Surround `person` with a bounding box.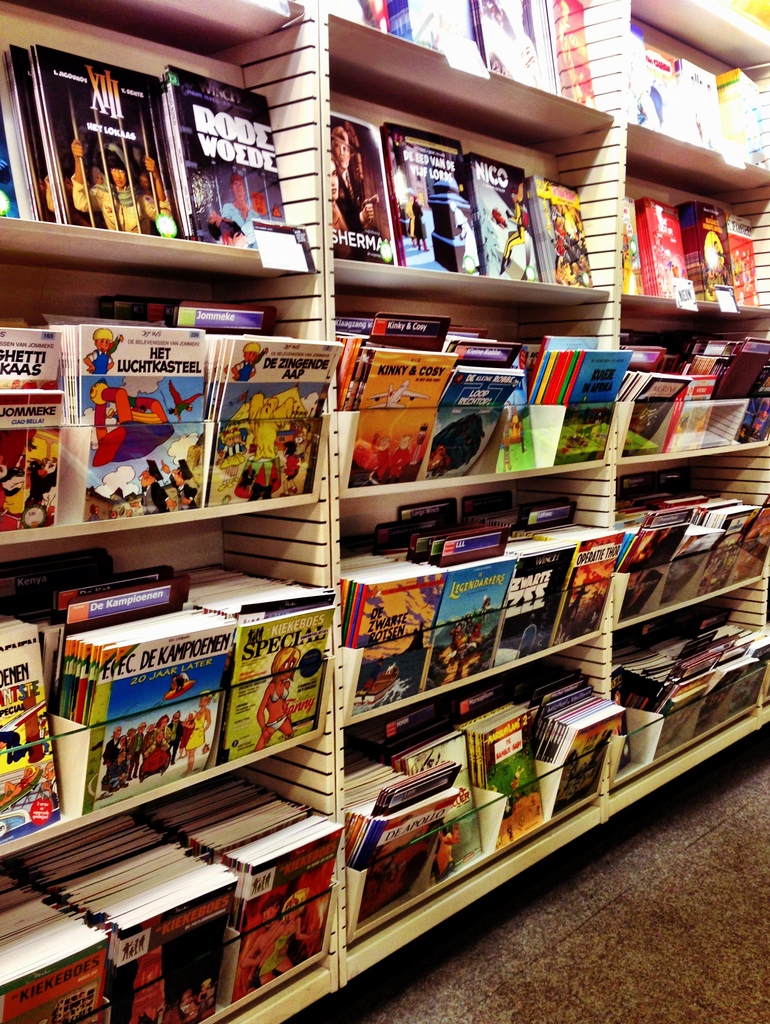
select_region(72, 138, 176, 232).
